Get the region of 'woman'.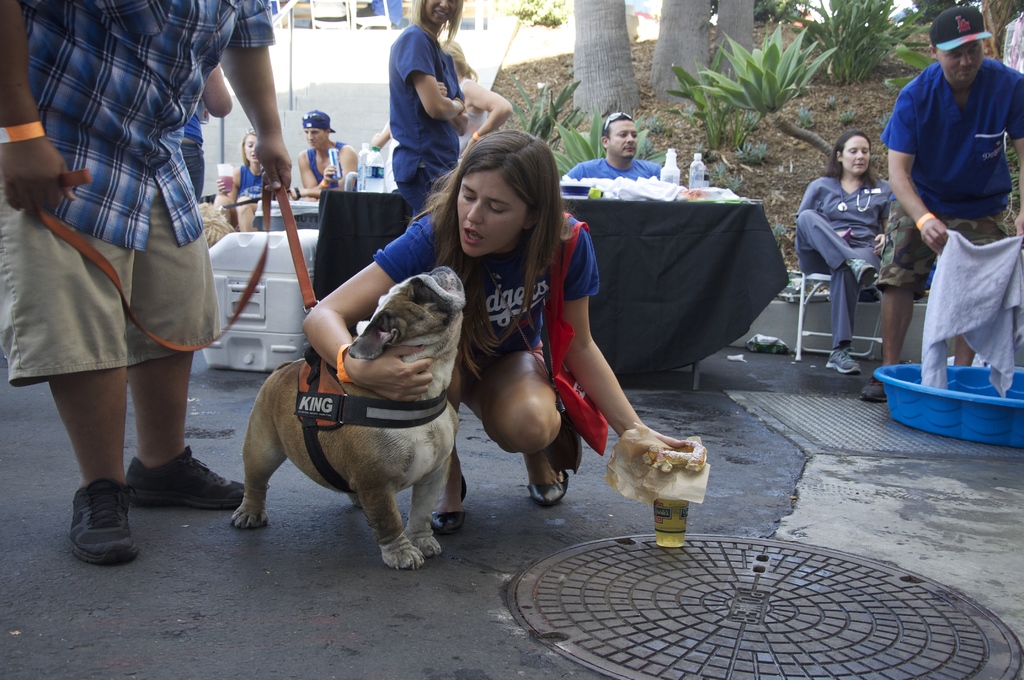
select_region(387, 0, 473, 219).
